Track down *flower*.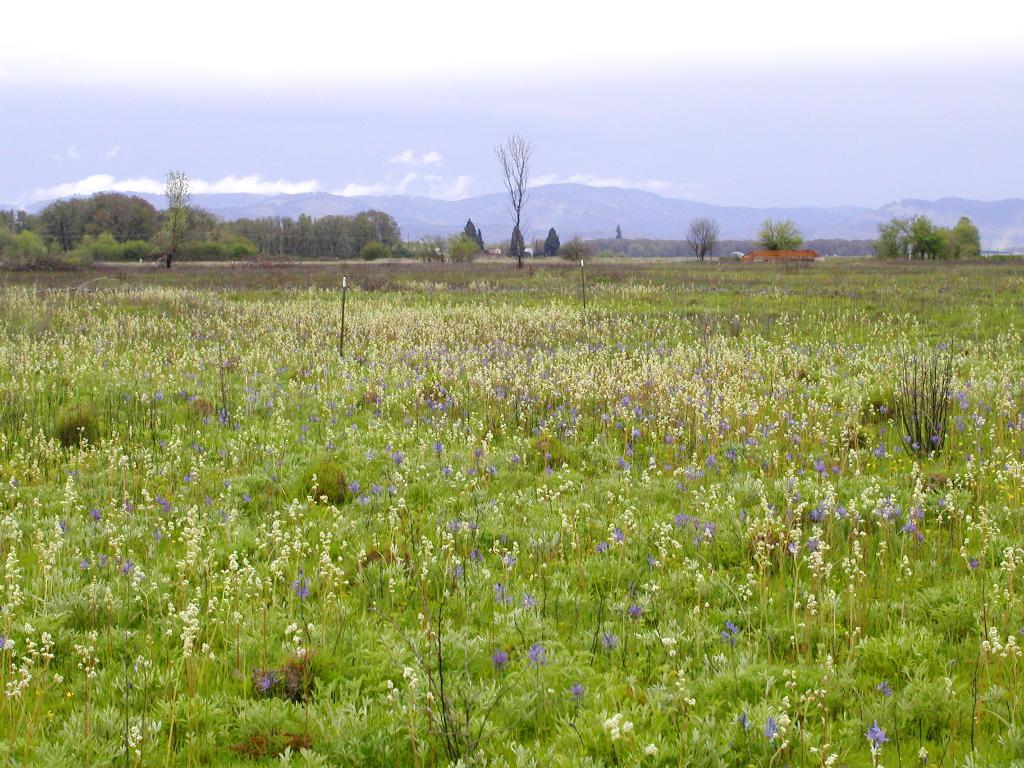
Tracked to rect(860, 723, 888, 749).
